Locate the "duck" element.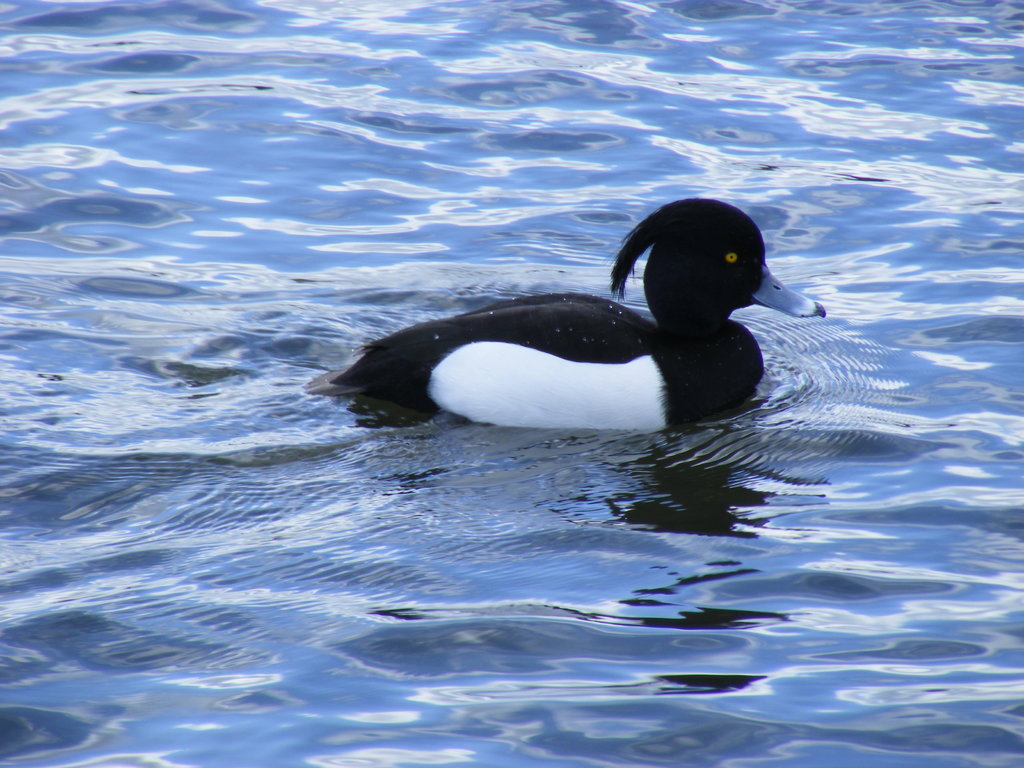
Element bbox: [x1=319, y1=191, x2=840, y2=434].
